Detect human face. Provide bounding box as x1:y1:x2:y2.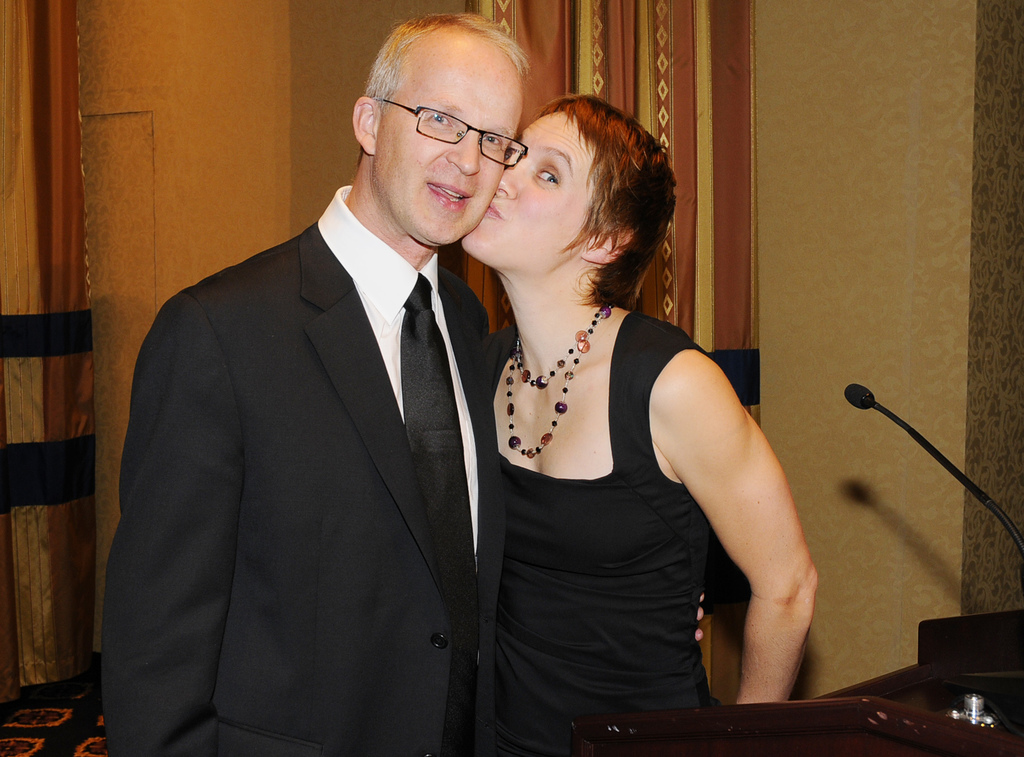
377:45:520:251.
